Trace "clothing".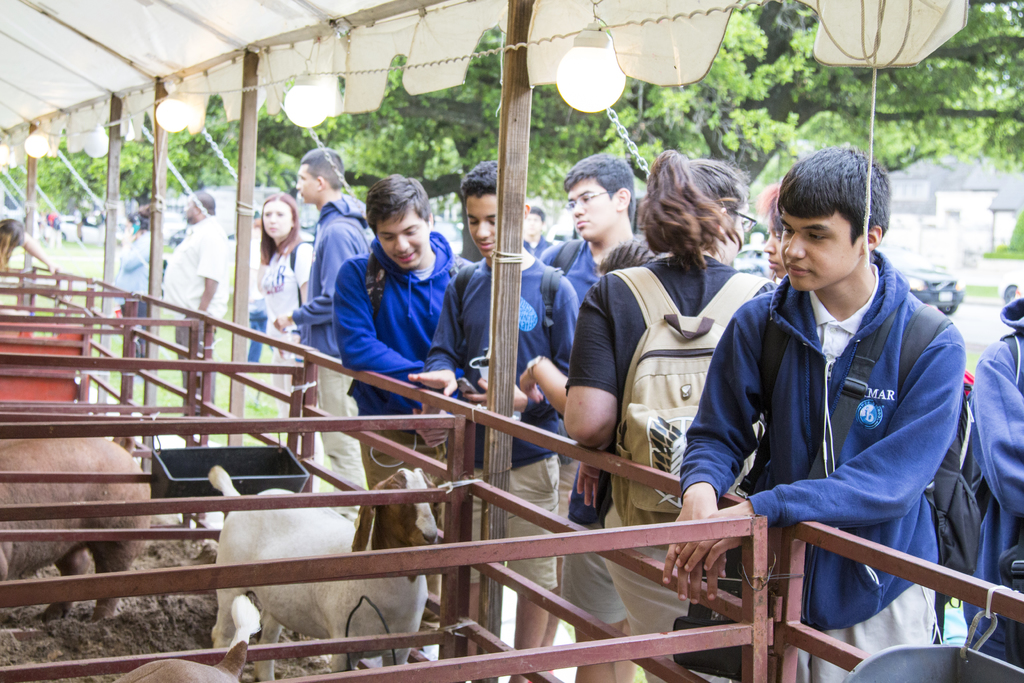
Traced to <region>288, 200, 364, 504</region>.
